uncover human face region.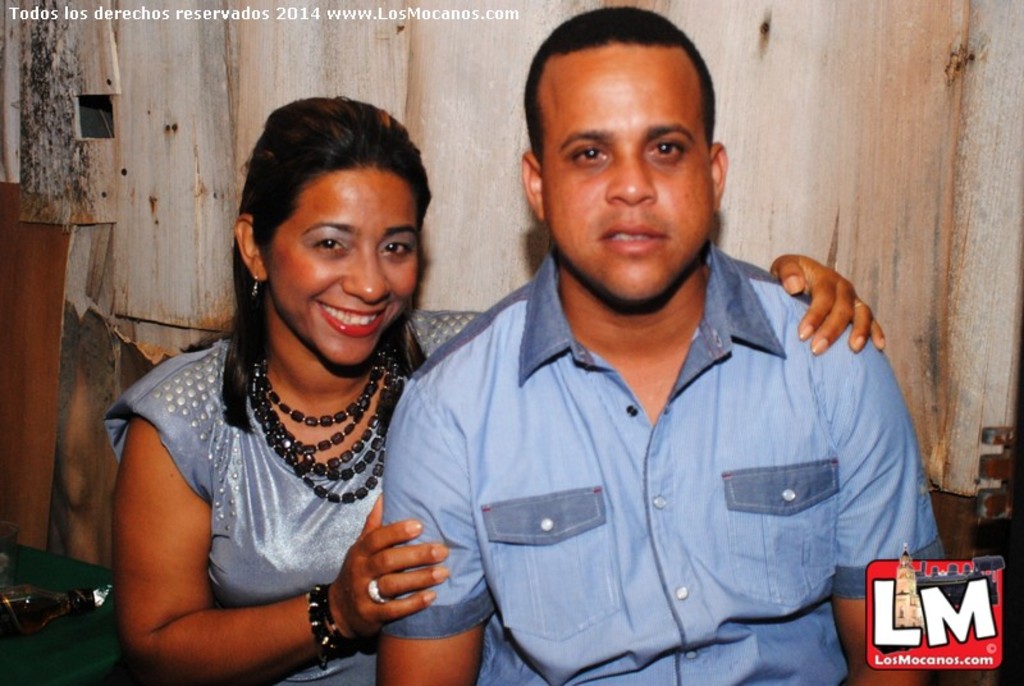
Uncovered: <box>547,40,718,308</box>.
